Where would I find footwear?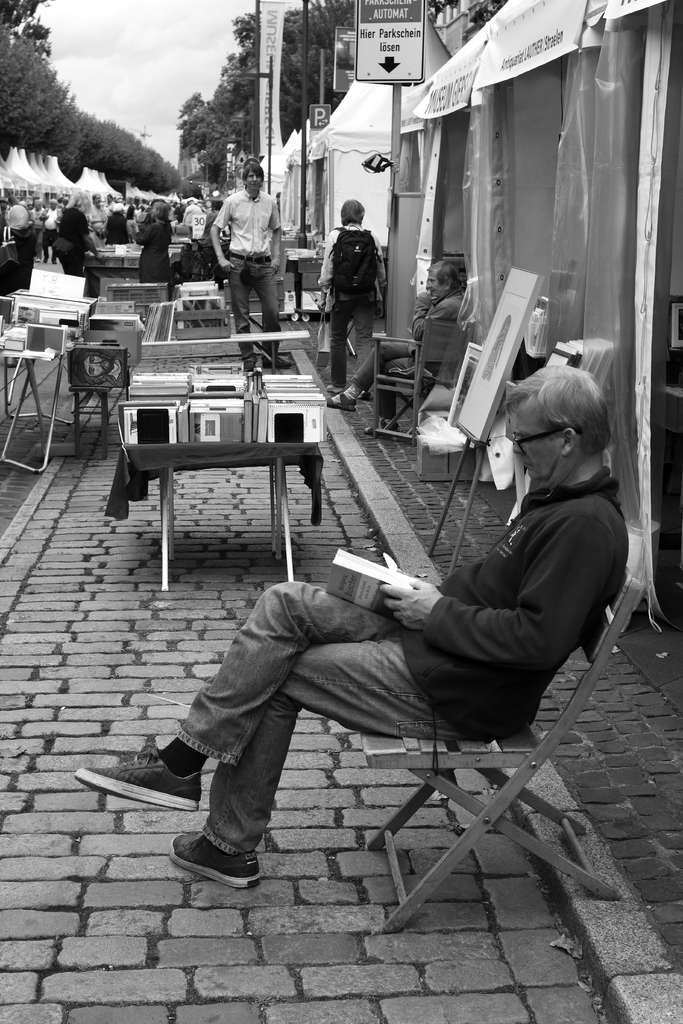
At <region>168, 822, 263, 890</region>.
